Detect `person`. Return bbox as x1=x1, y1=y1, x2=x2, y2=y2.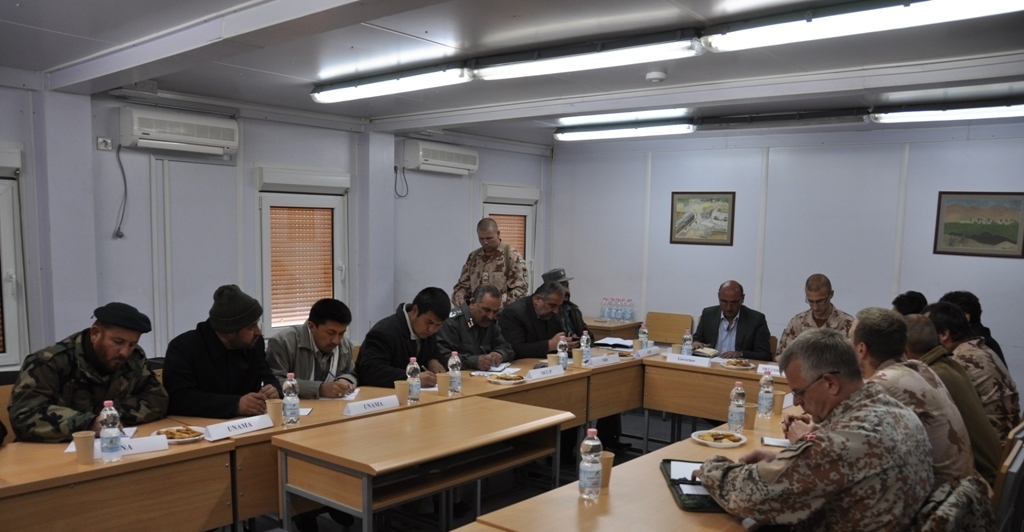
x1=890, y1=287, x2=929, y2=308.
